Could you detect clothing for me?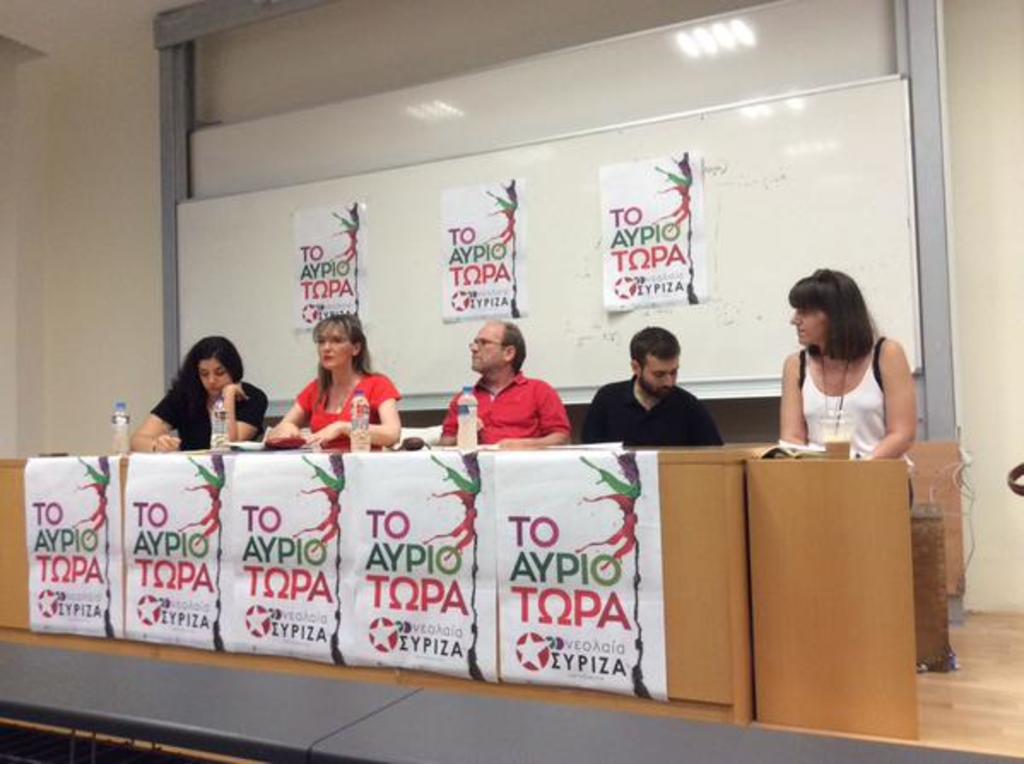
Detection result: select_region(287, 356, 405, 458).
